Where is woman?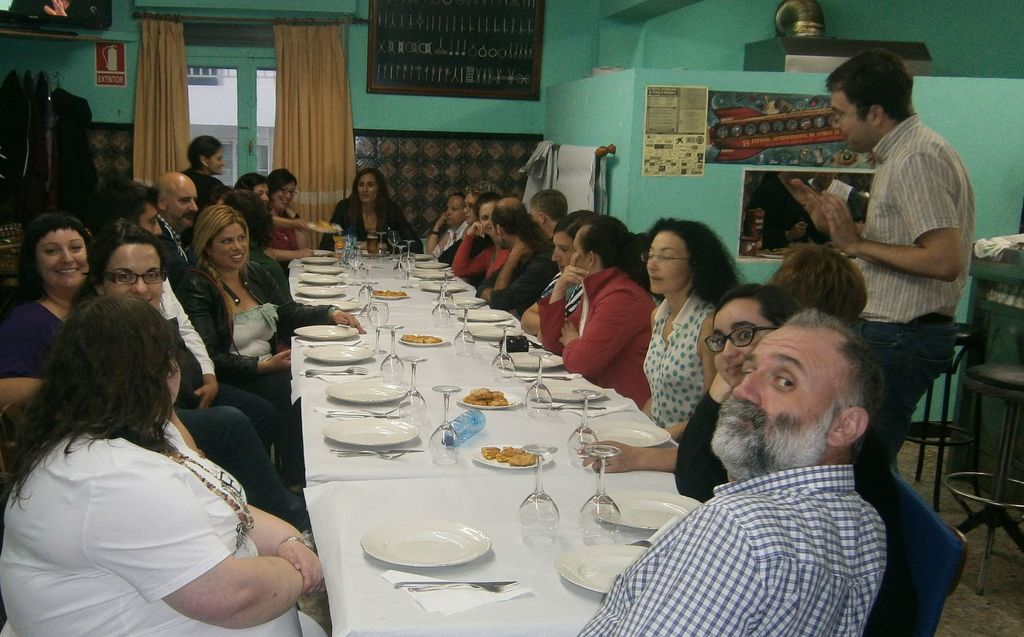
330 171 430 264.
